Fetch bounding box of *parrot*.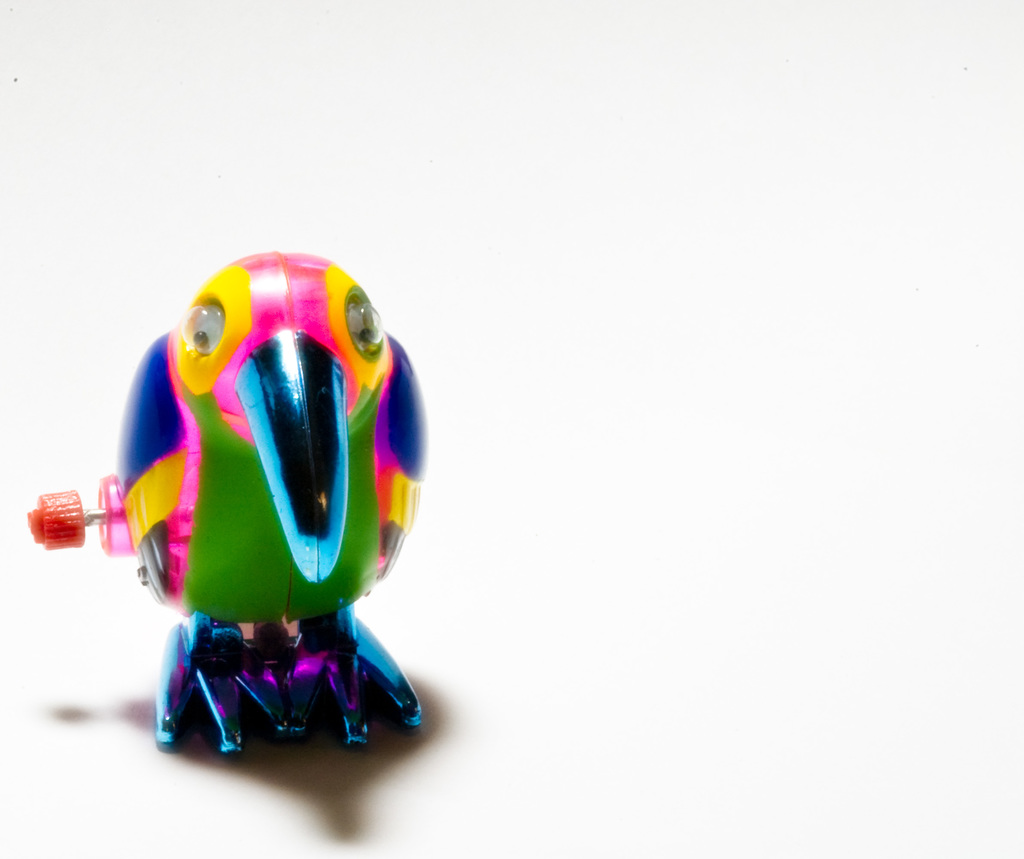
Bbox: 111/245/423/759.
